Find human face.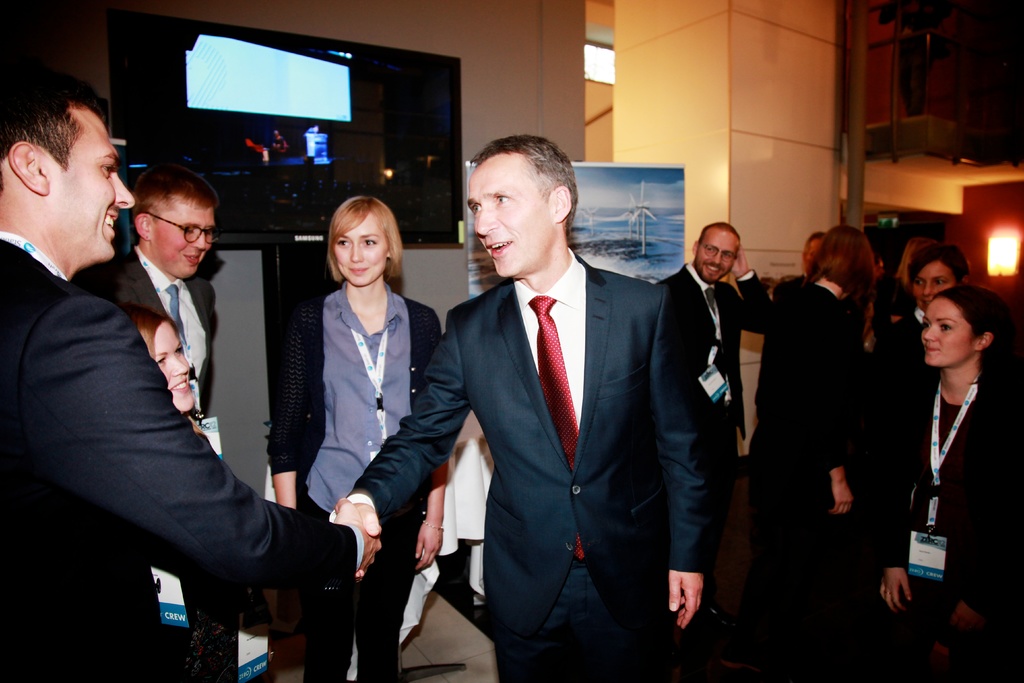
{"left": 334, "top": 213, "right": 387, "bottom": 283}.
